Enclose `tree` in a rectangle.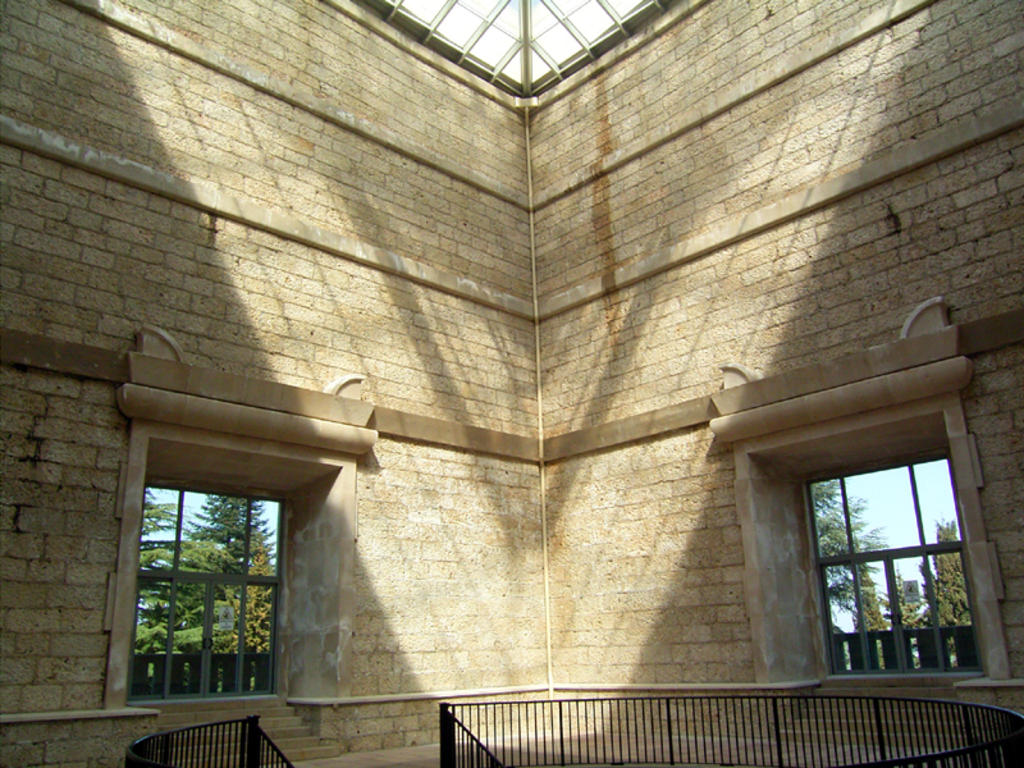
left=890, top=585, right=937, bottom=650.
